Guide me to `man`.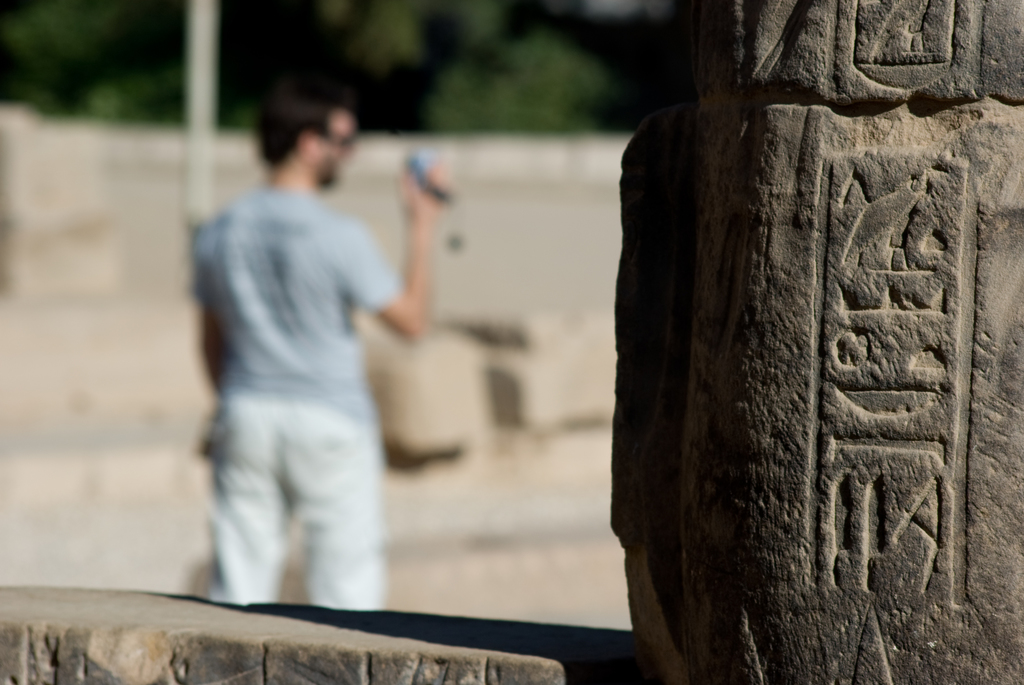
Guidance: [x1=174, y1=91, x2=430, y2=626].
